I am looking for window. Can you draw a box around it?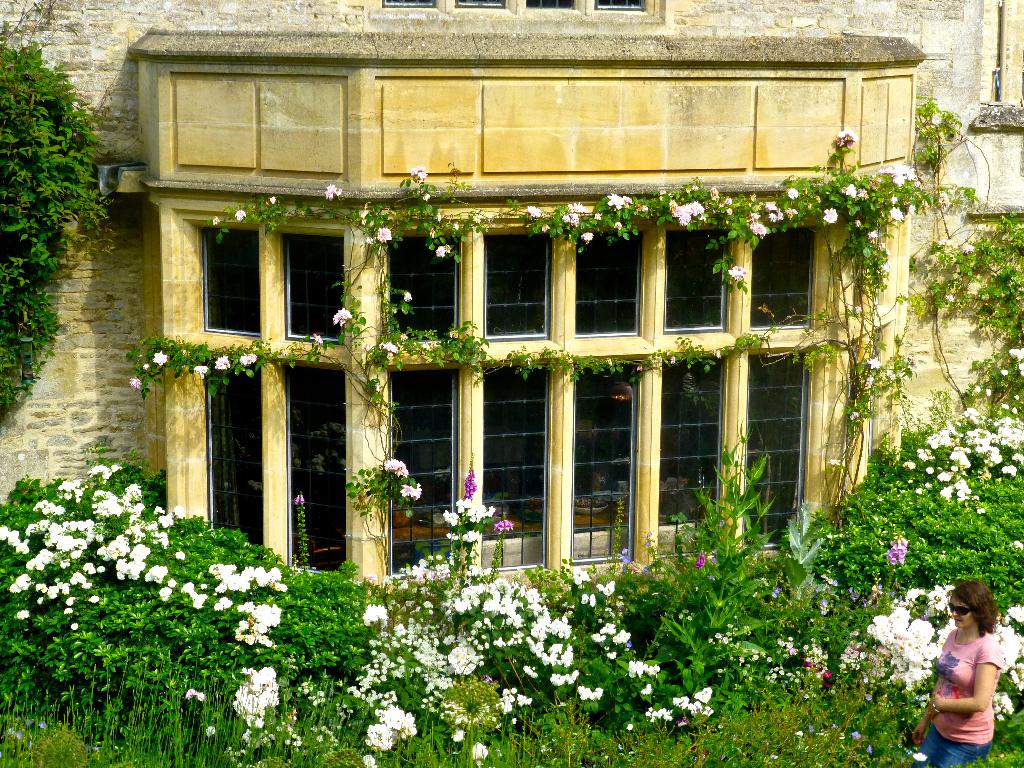
Sure, the bounding box is bbox=(288, 367, 346, 570).
